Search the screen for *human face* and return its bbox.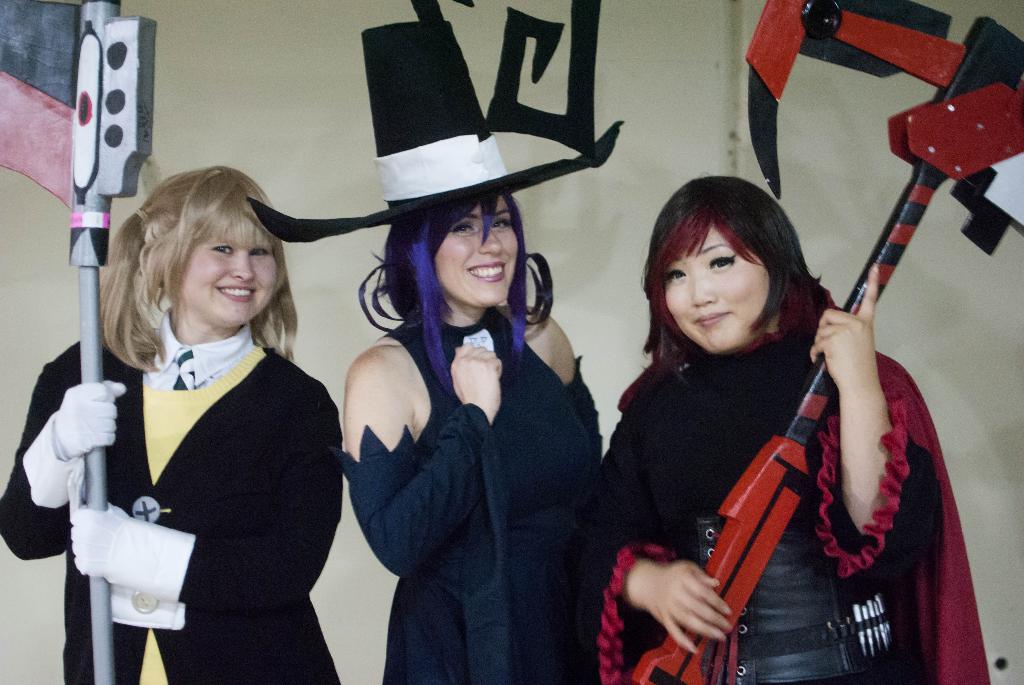
Found: select_region(657, 220, 772, 355).
